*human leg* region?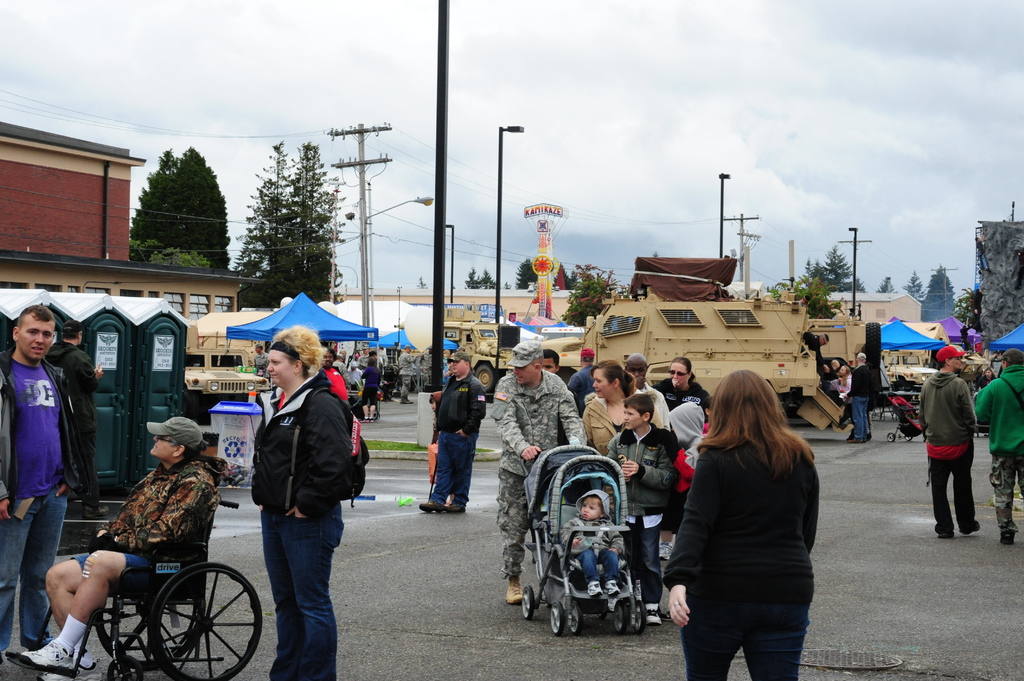
{"left": 927, "top": 457, "right": 947, "bottom": 538}
